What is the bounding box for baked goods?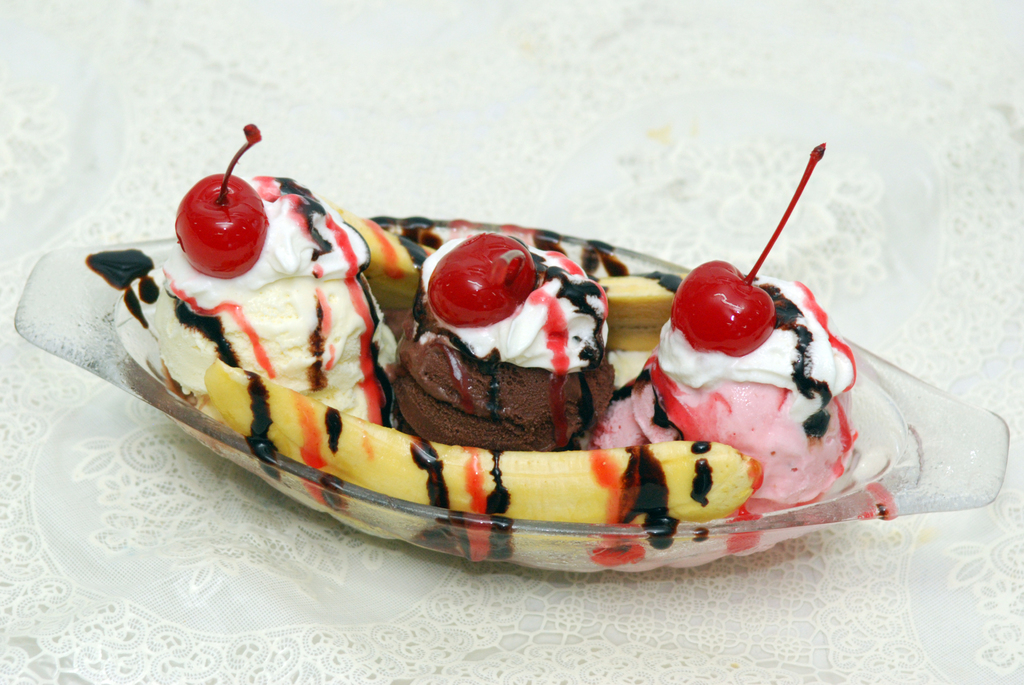
locate(65, 158, 966, 603).
